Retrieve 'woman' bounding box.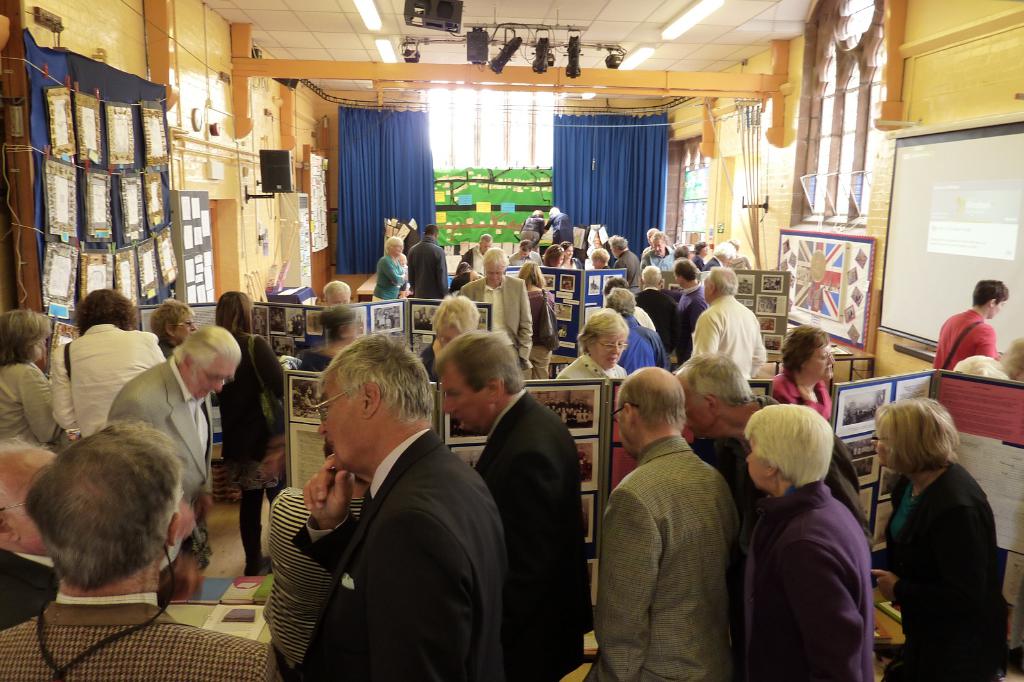
Bounding box: {"left": 0, "top": 307, "right": 93, "bottom": 453}.
